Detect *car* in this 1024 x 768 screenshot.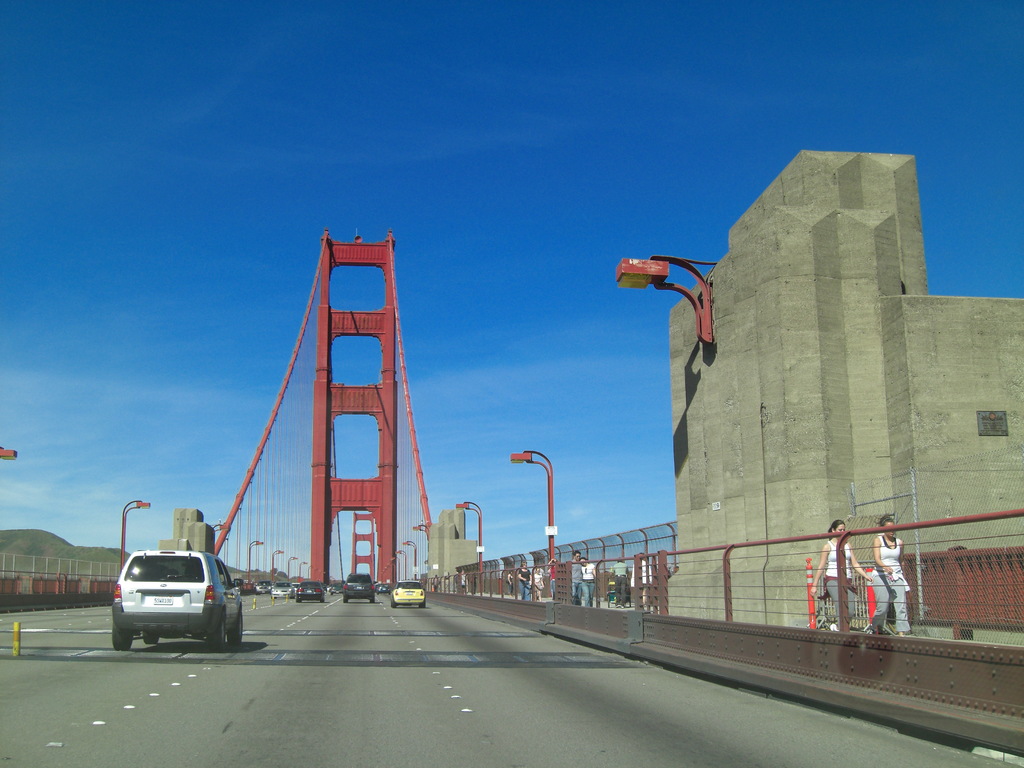
Detection: x1=104, y1=542, x2=233, y2=650.
